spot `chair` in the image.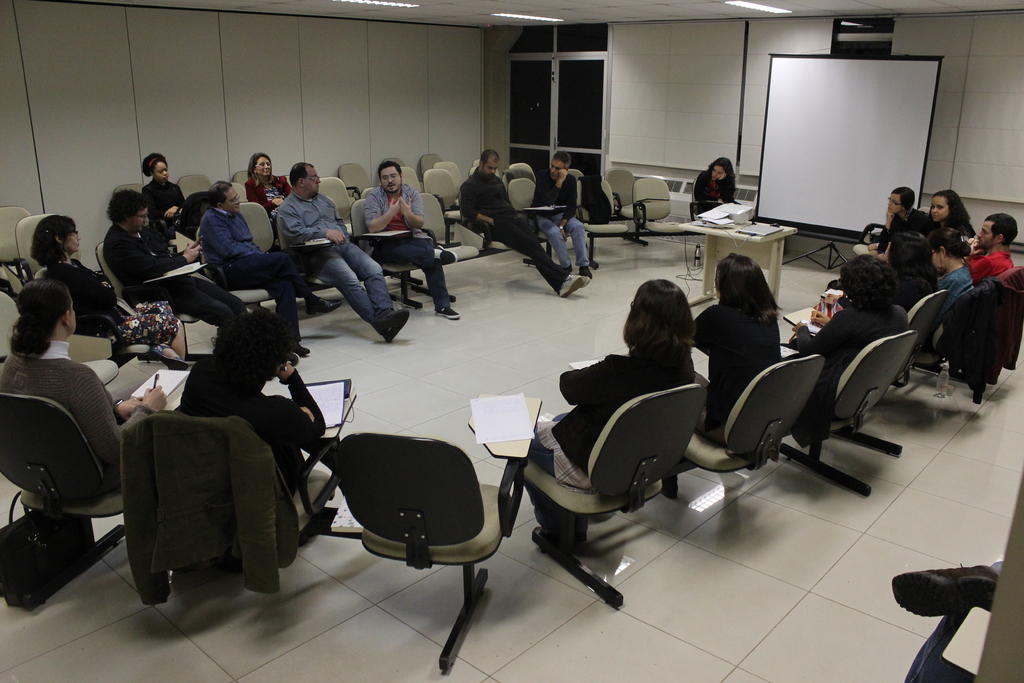
`chair` found at l=92, t=242, r=204, b=331.
